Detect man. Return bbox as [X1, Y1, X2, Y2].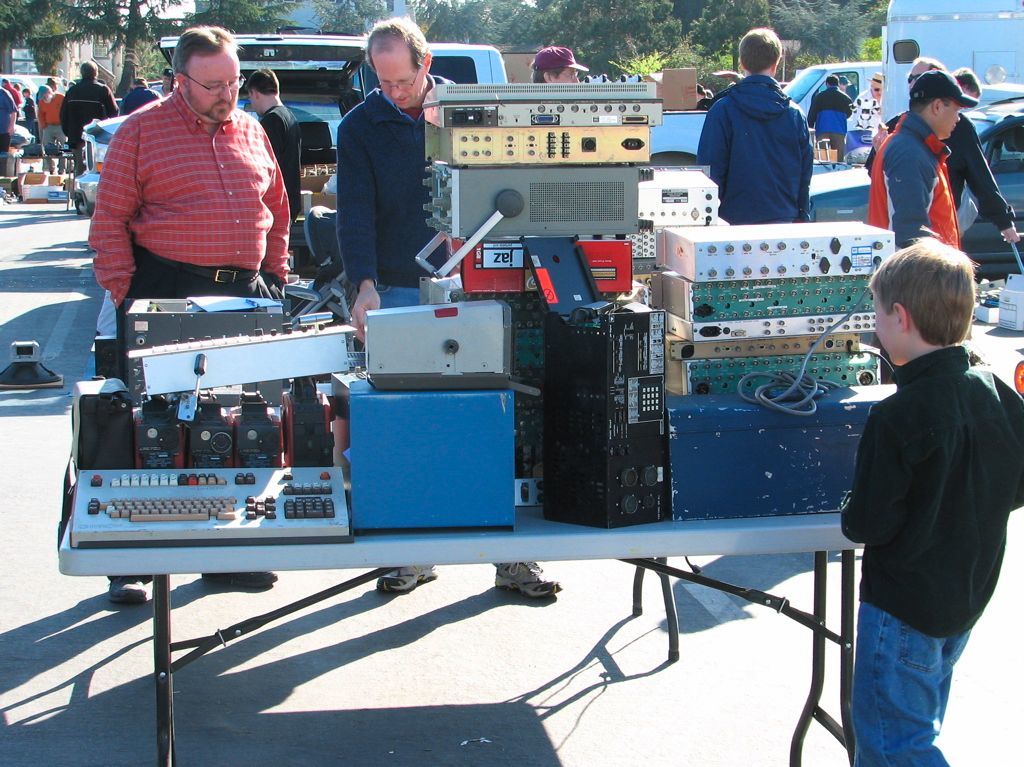
[675, 29, 831, 250].
